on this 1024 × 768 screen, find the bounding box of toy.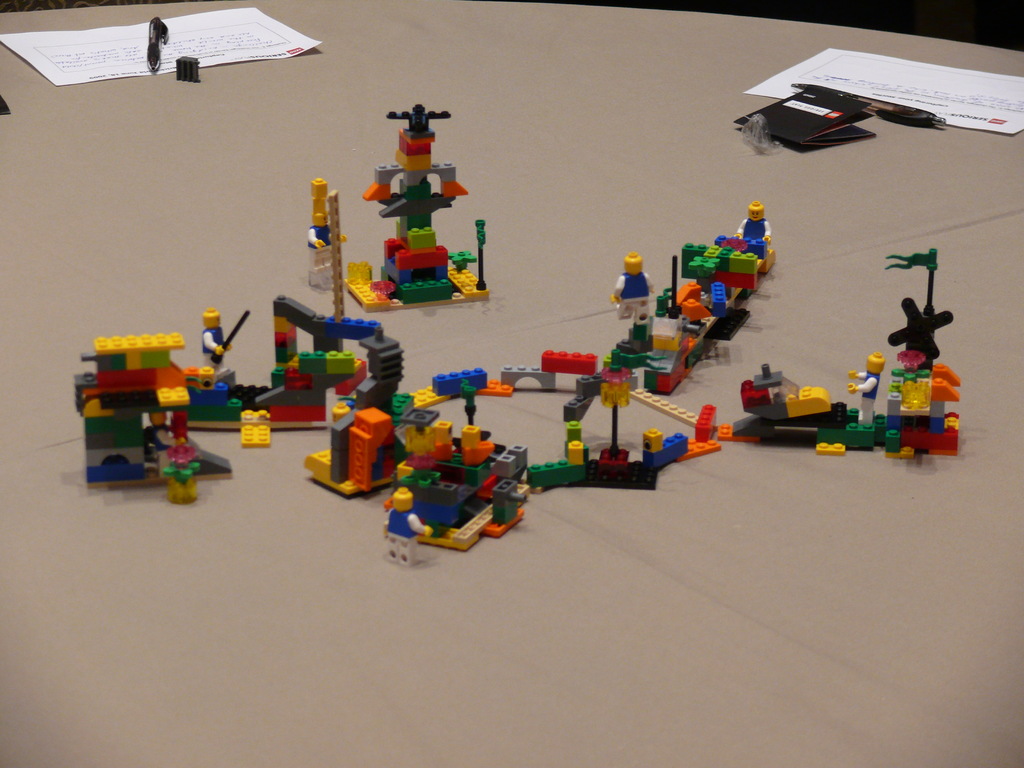
Bounding box: 362 100 488 301.
